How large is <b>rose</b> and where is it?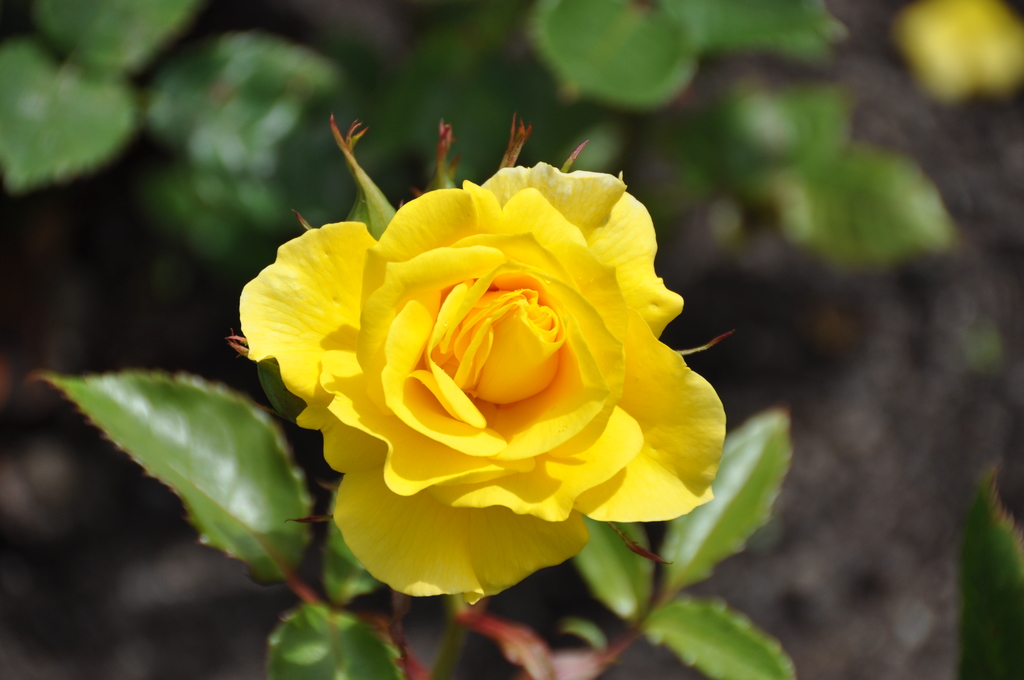
Bounding box: 232 159 725 607.
